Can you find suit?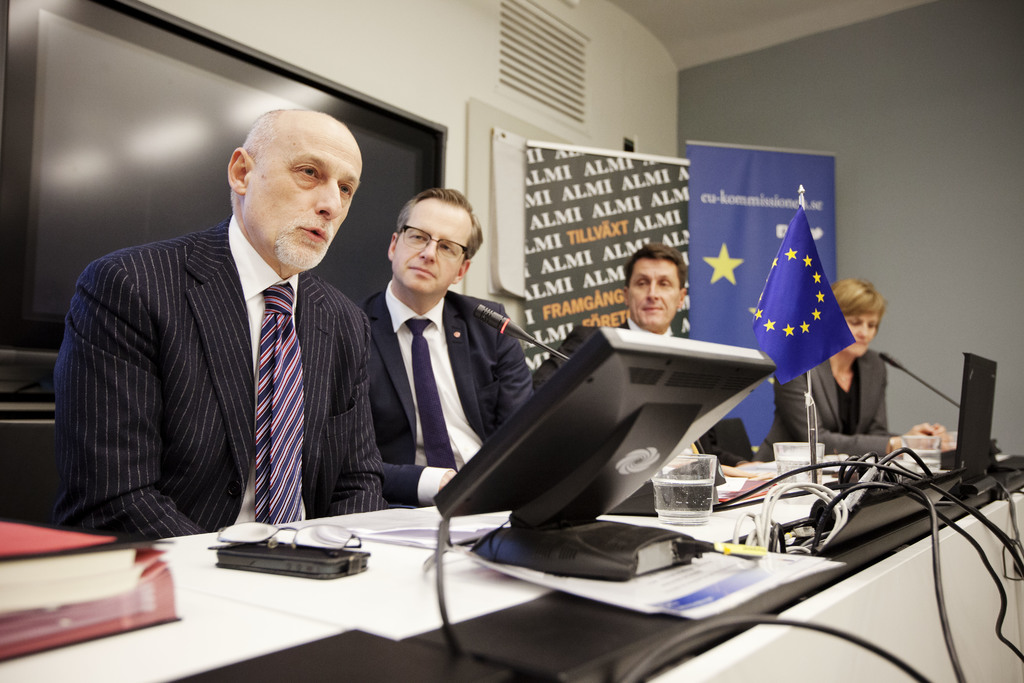
Yes, bounding box: {"left": 54, "top": 214, "right": 386, "bottom": 536}.
